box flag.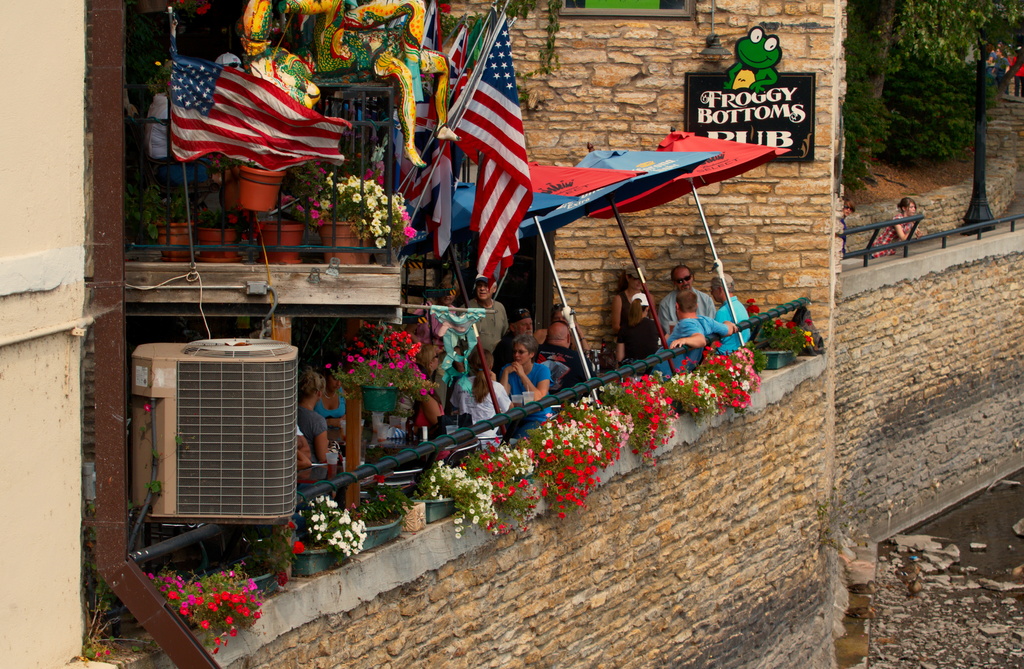
BBox(447, 8, 503, 200).
